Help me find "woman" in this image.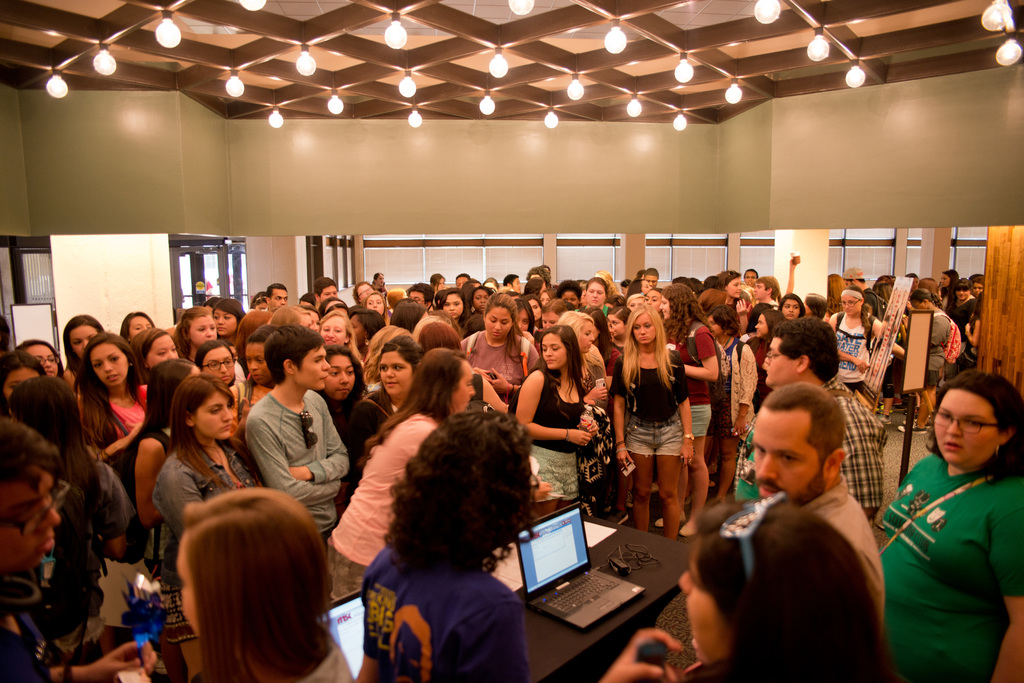
Found it: {"x1": 918, "y1": 276, "x2": 941, "y2": 299}.
